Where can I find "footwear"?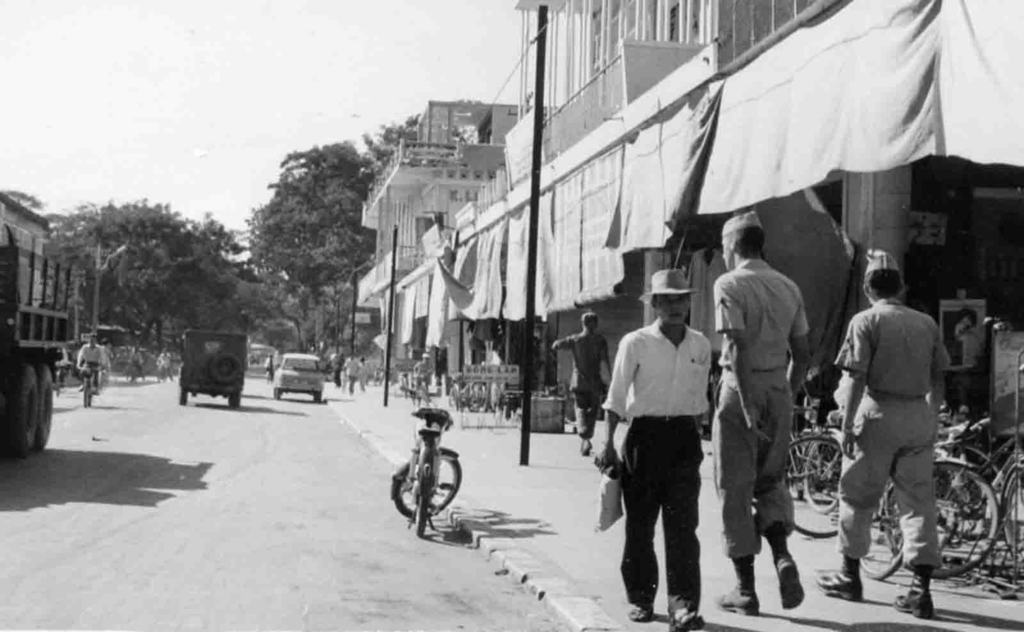
You can find it at locate(819, 553, 861, 598).
